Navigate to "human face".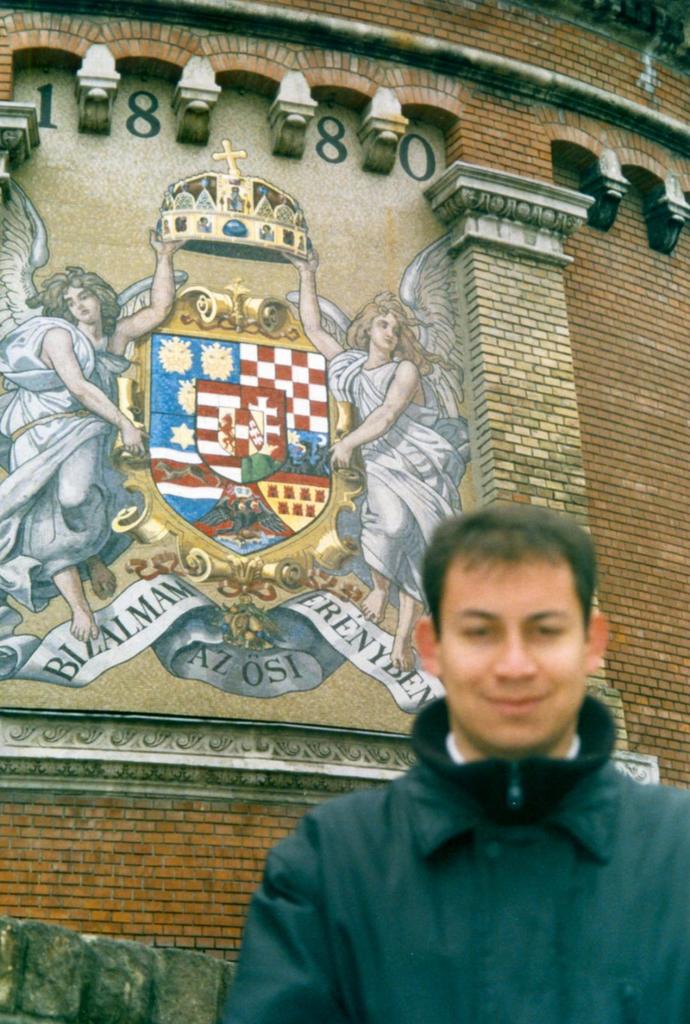
Navigation target: {"x1": 66, "y1": 282, "x2": 101, "y2": 321}.
